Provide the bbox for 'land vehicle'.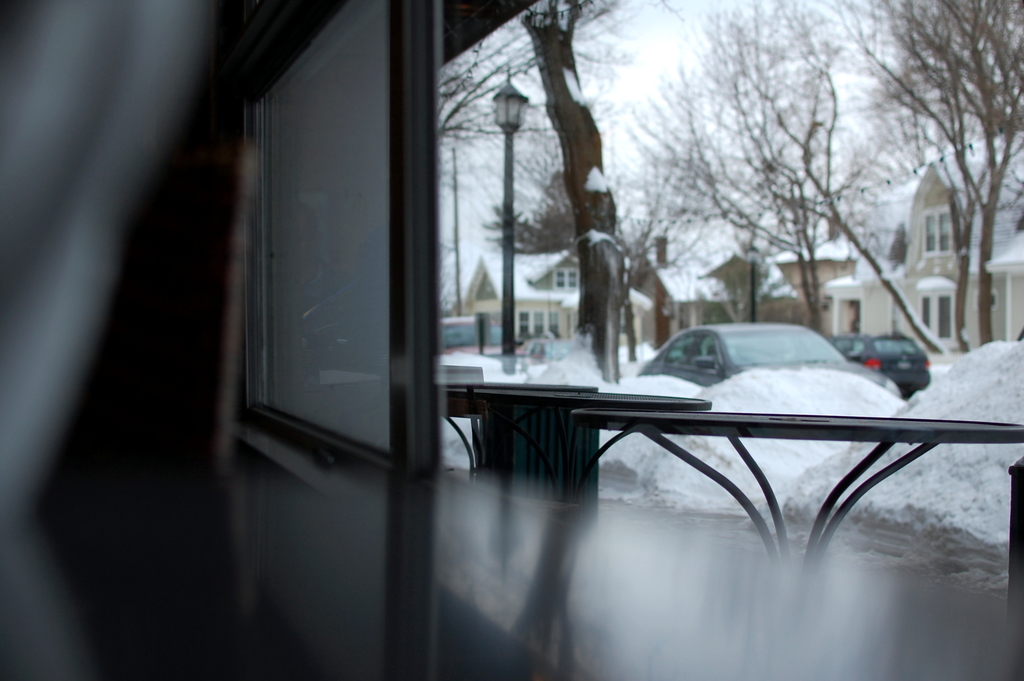
{"x1": 636, "y1": 313, "x2": 903, "y2": 396}.
